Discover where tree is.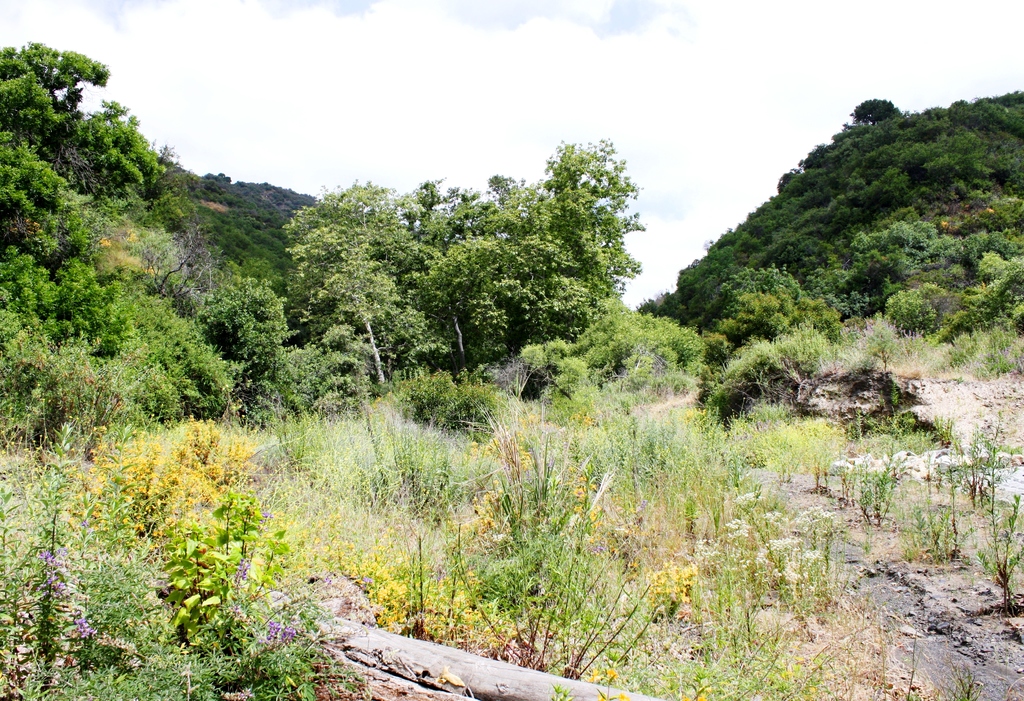
Discovered at locate(455, 122, 662, 414).
